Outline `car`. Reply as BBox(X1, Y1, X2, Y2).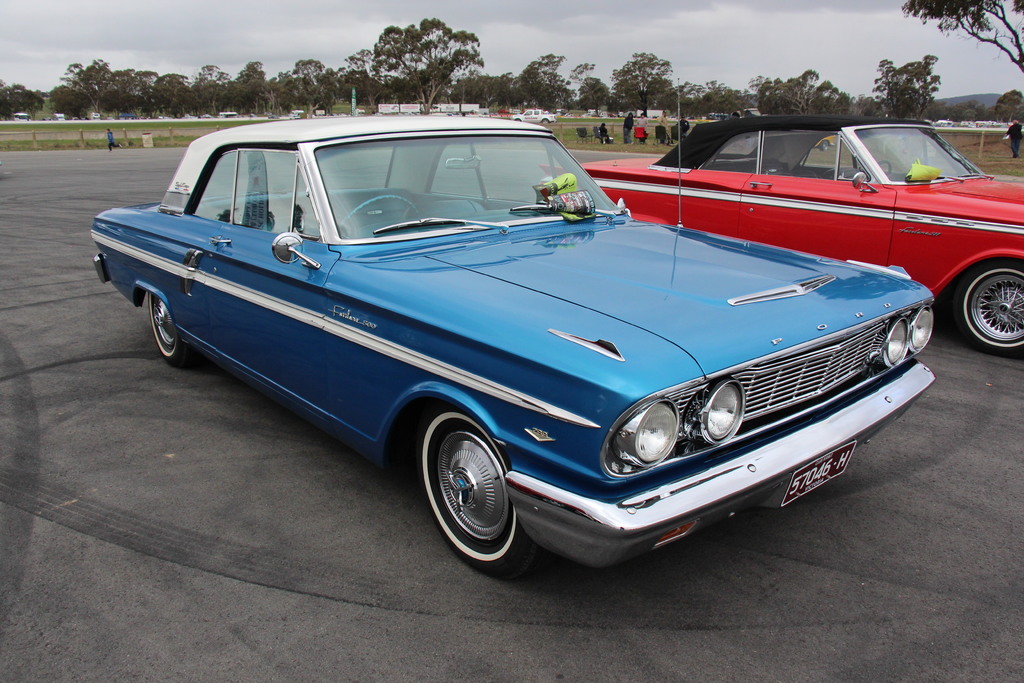
BBox(91, 119, 940, 580).
